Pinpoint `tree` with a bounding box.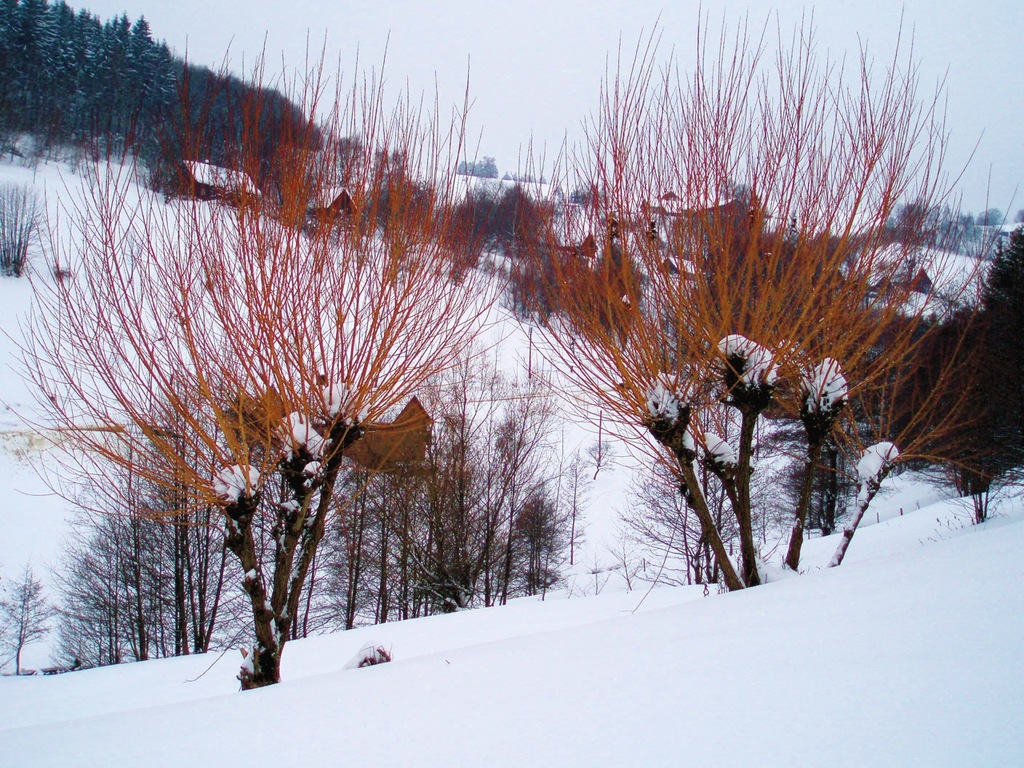
crop(332, 339, 578, 624).
